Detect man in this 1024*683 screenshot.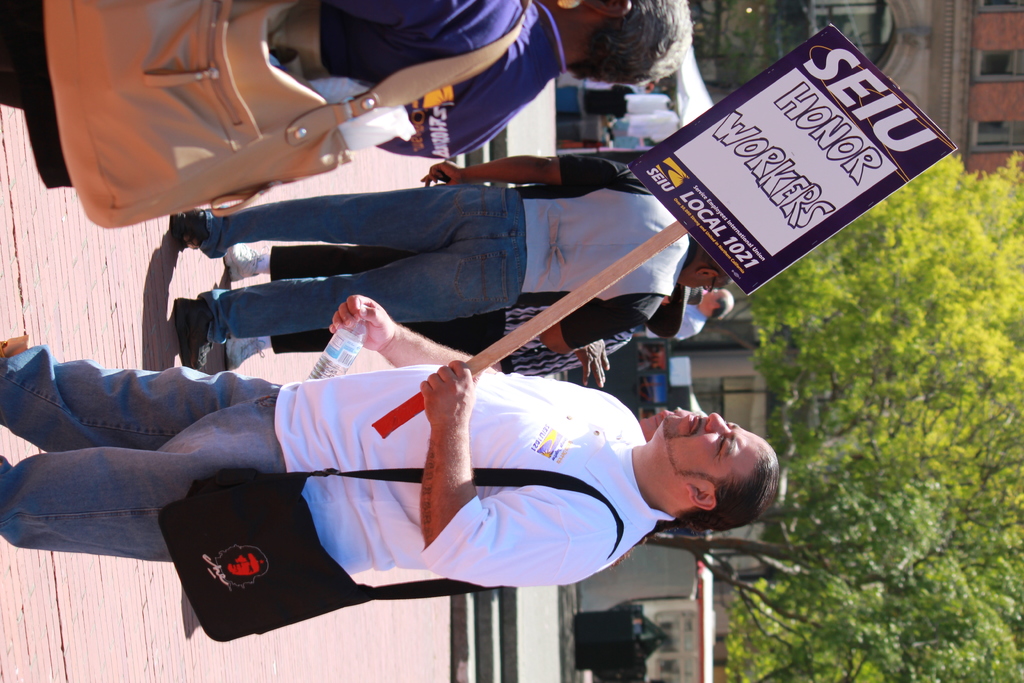
Detection: {"x1": 165, "y1": 157, "x2": 735, "y2": 377}.
